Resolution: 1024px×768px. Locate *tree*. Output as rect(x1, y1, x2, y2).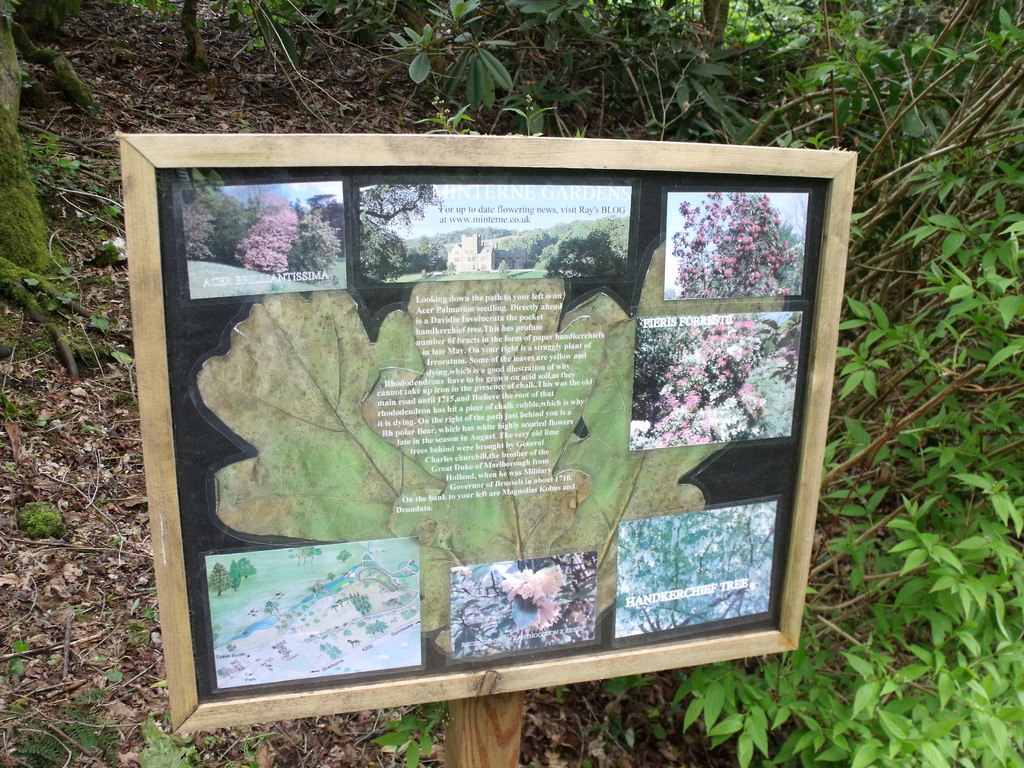
rect(674, 194, 803, 301).
